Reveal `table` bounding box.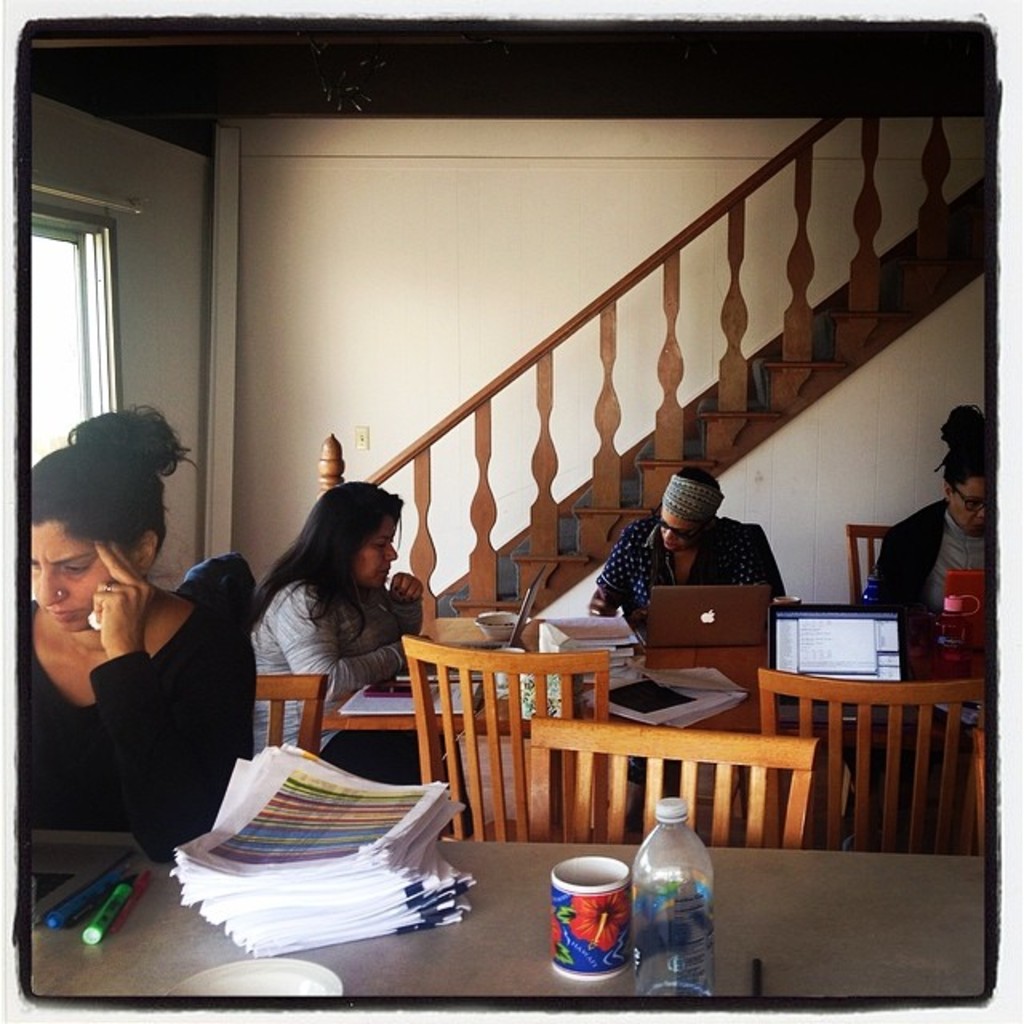
Revealed: region(307, 661, 947, 862).
